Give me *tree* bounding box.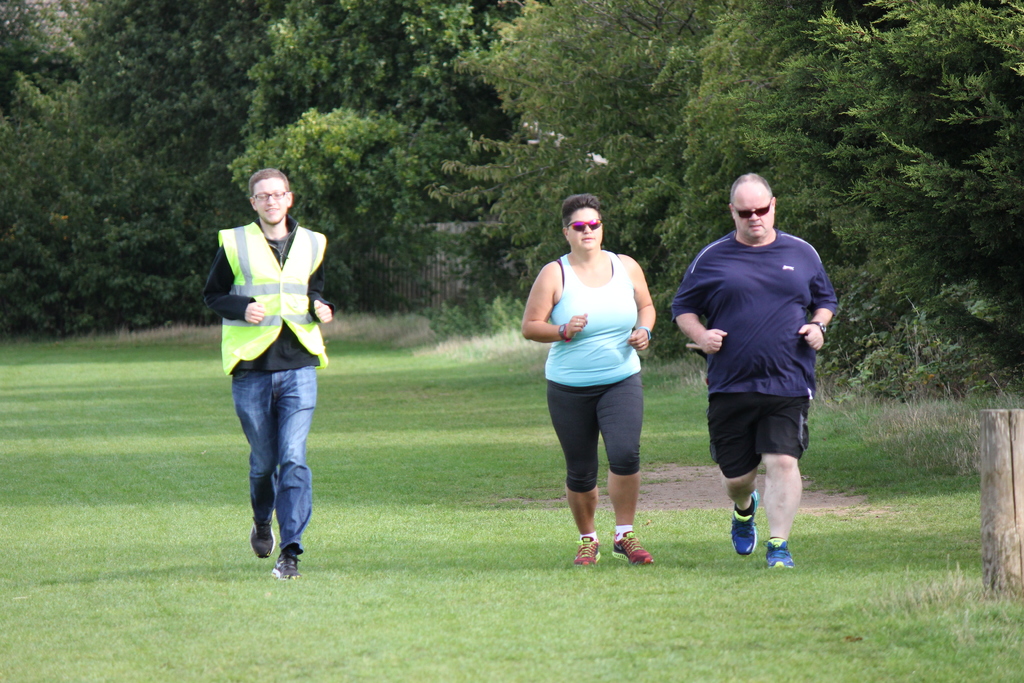
655:0:840:297.
